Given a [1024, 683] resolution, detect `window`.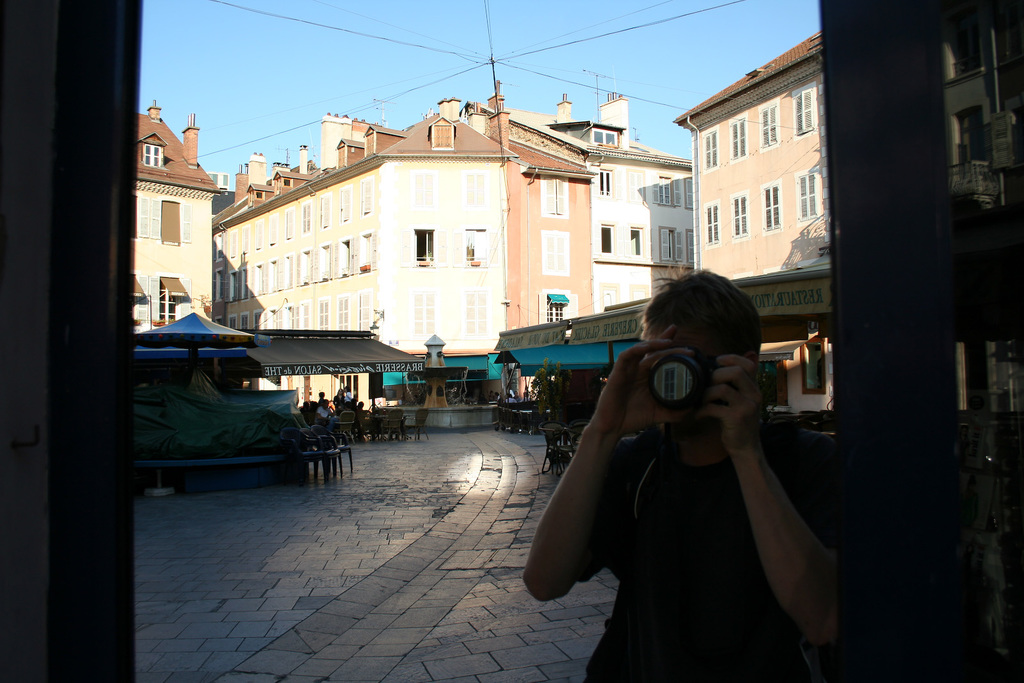
234 308 248 332.
